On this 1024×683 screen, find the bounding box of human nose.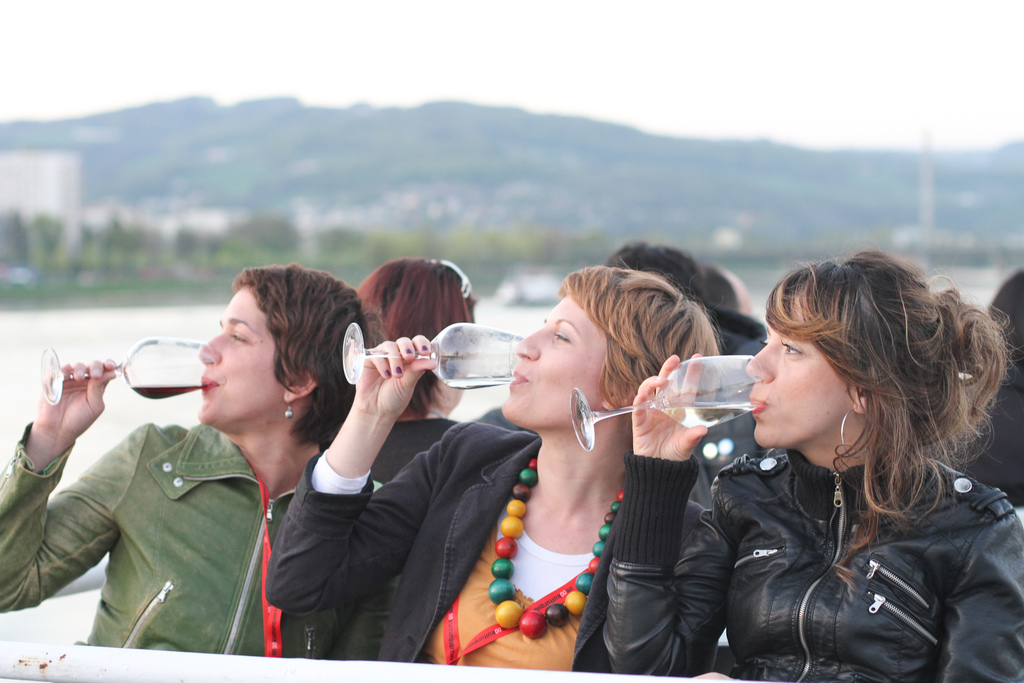
Bounding box: <box>511,324,544,362</box>.
